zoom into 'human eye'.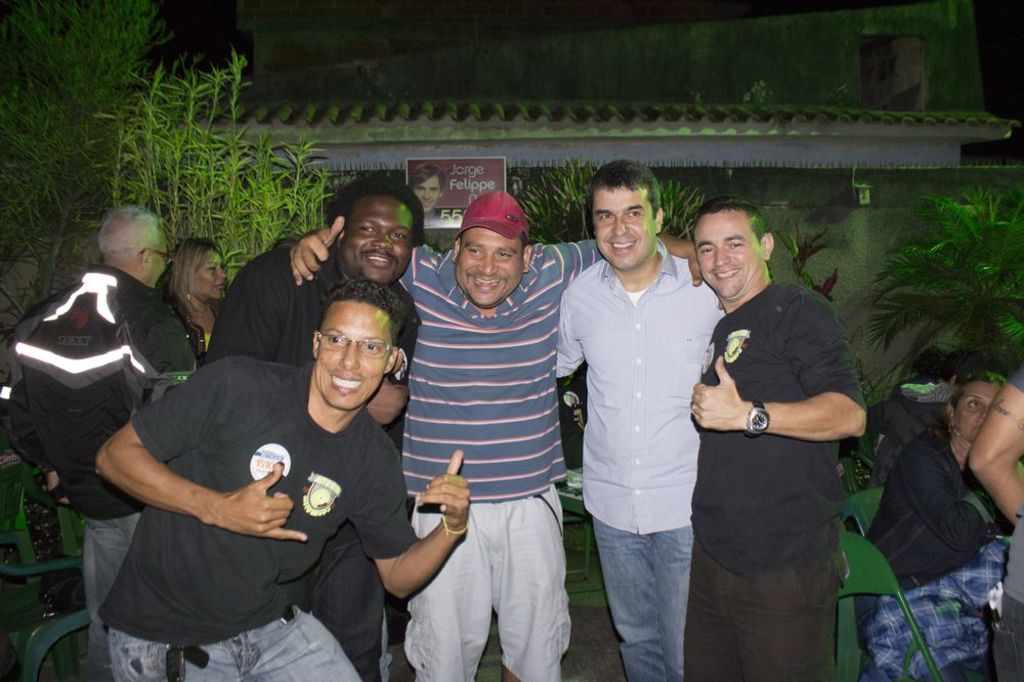
Zoom target: select_region(700, 246, 716, 256).
